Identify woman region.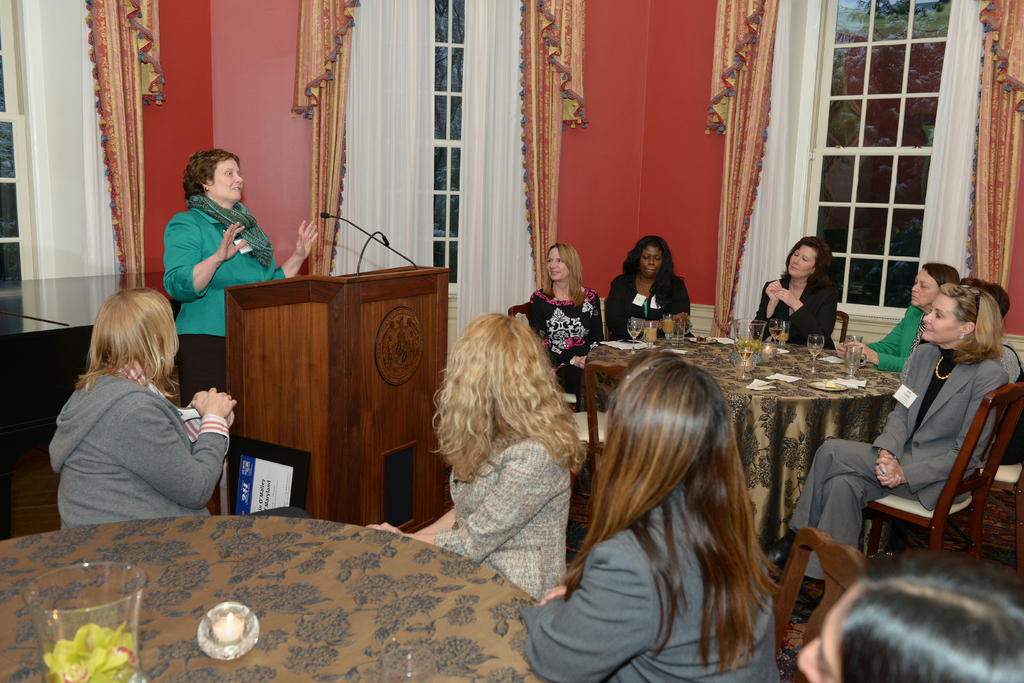
Region: <box>44,281,239,552</box>.
